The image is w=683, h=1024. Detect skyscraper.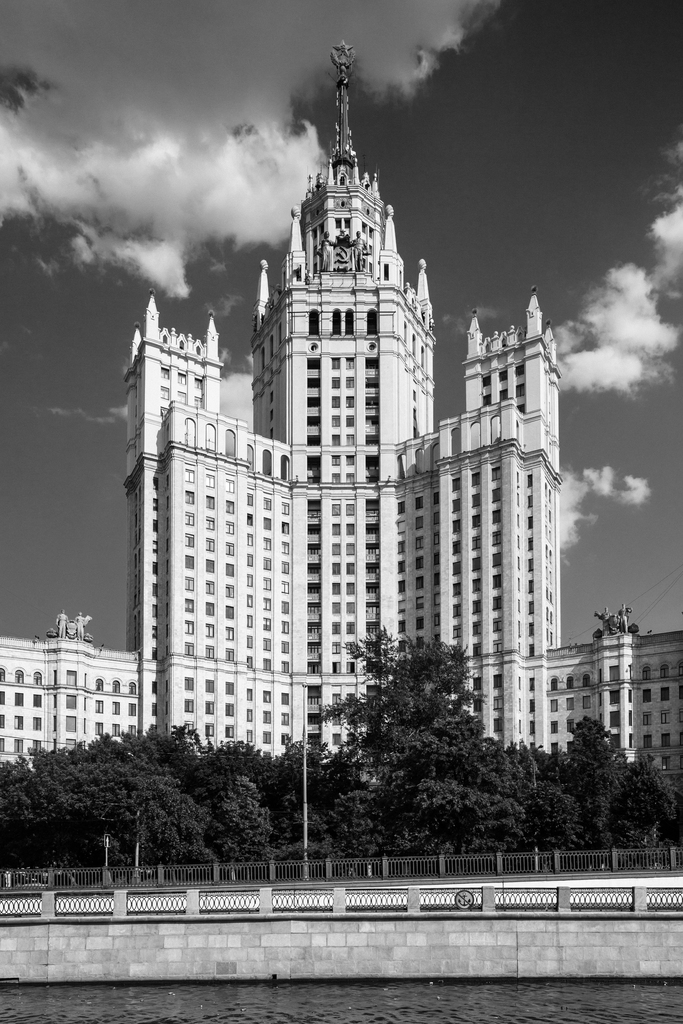
Detection: [left=0, top=608, right=153, bottom=762].
